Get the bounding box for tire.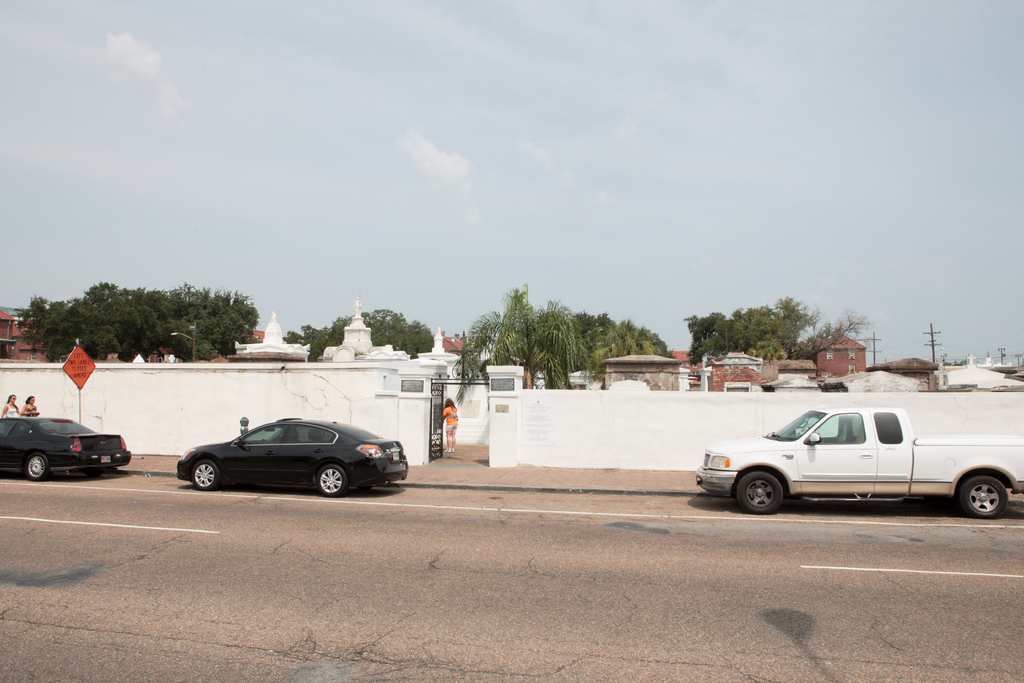
bbox=[190, 461, 220, 490].
